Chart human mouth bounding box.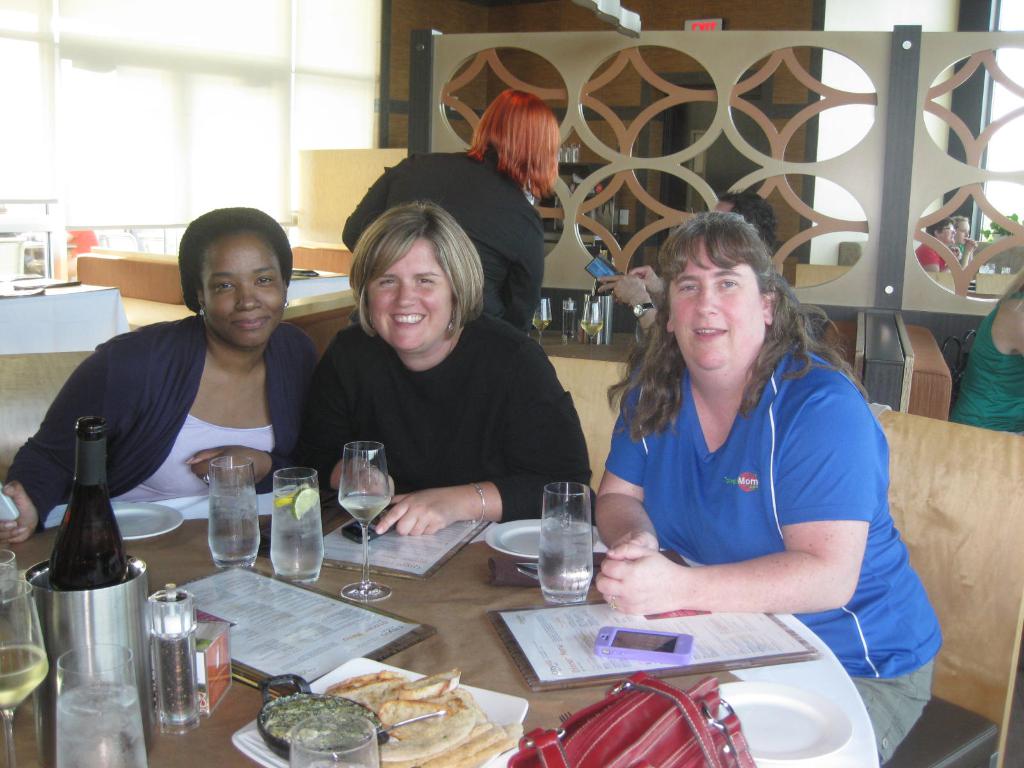
Charted: select_region(388, 309, 429, 326).
